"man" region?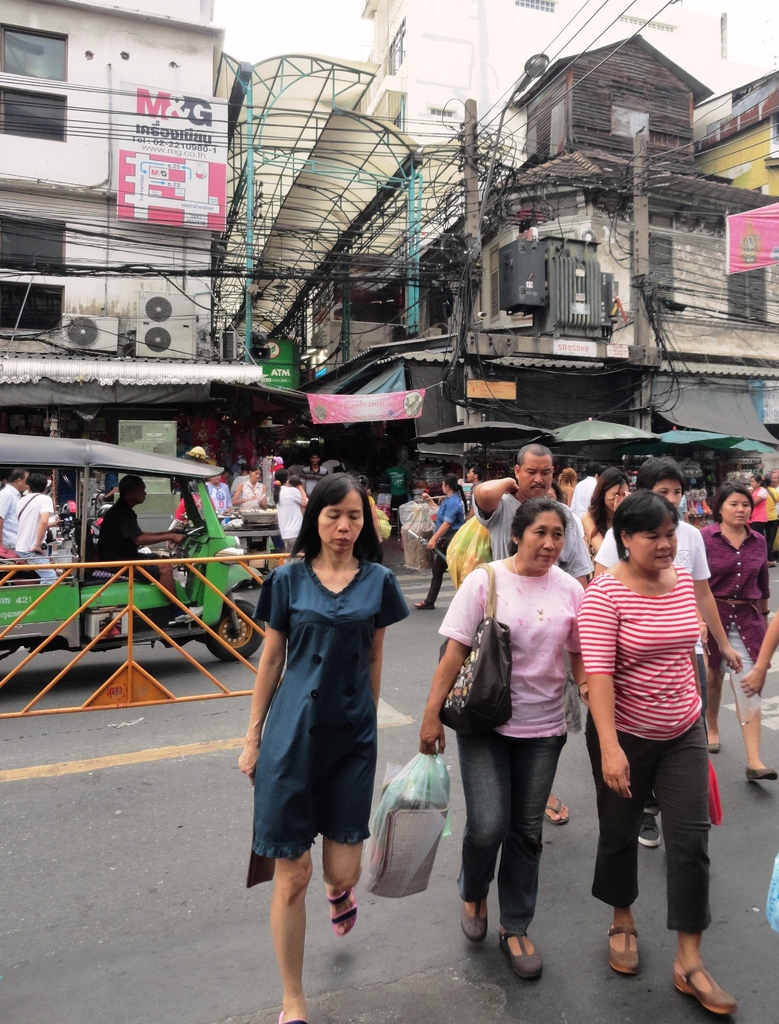
468, 440, 593, 829
